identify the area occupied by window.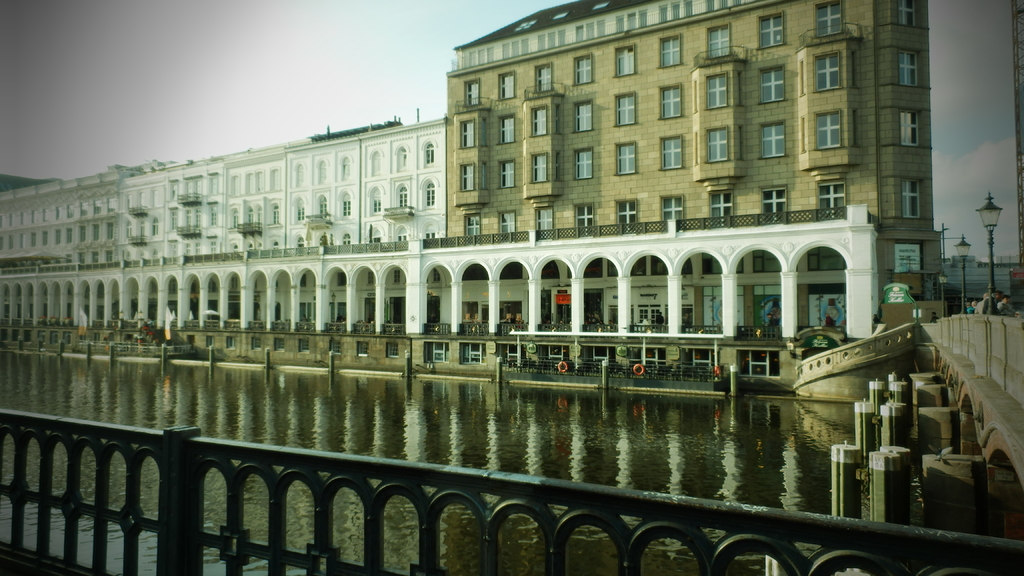
Area: pyautogui.locateOnScreen(84, 198, 89, 216).
